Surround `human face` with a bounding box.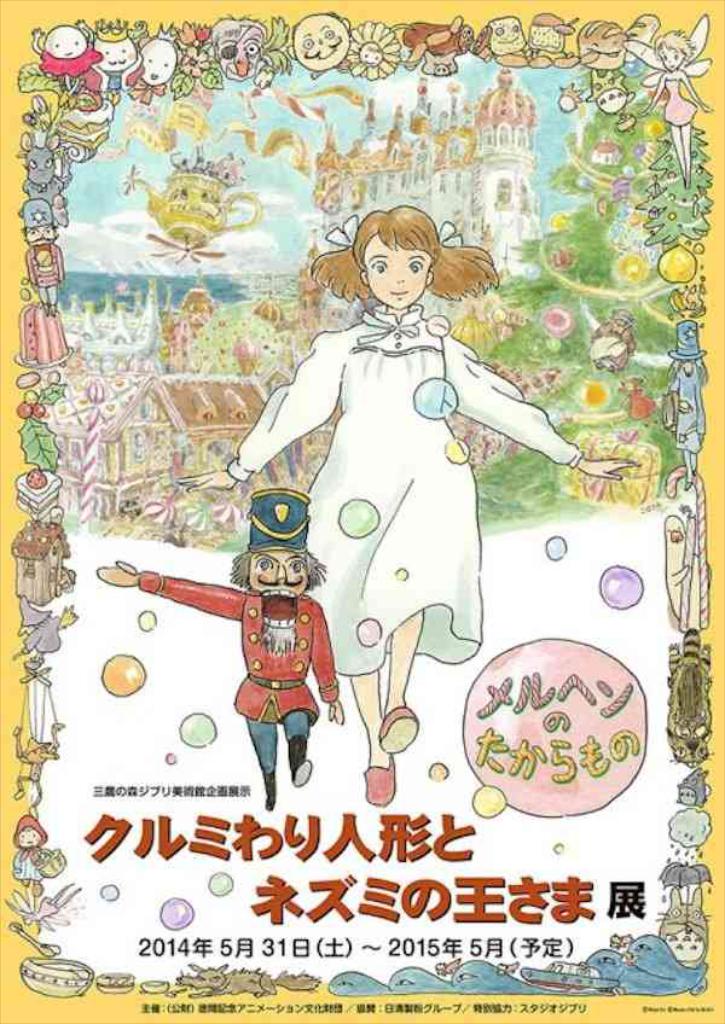
[x1=498, y1=19, x2=524, y2=58].
